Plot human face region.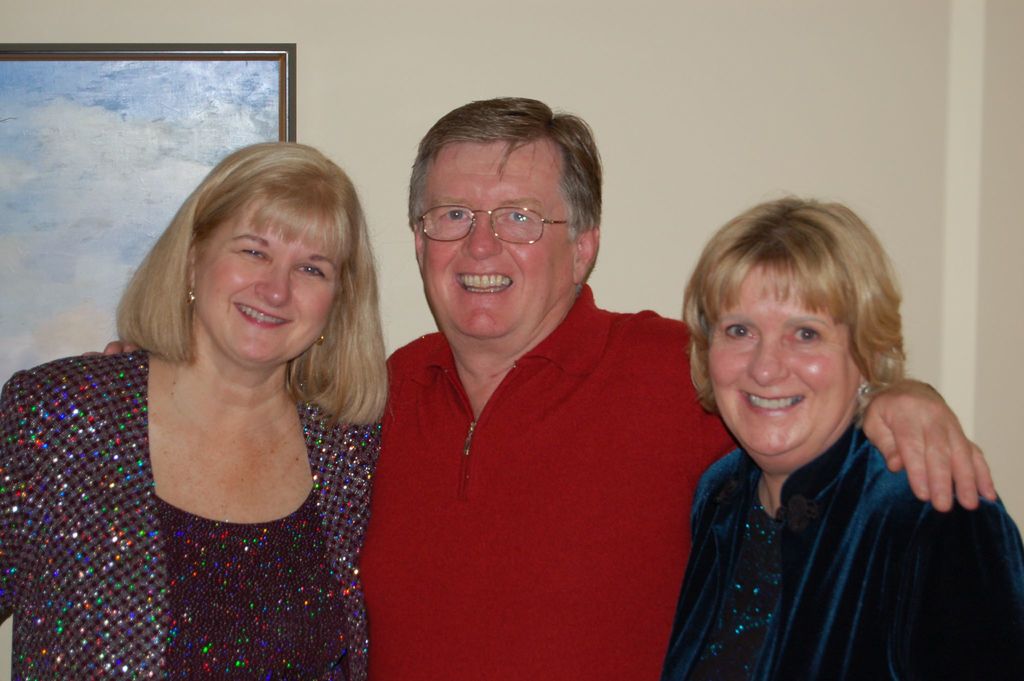
Plotted at 707:266:857:470.
